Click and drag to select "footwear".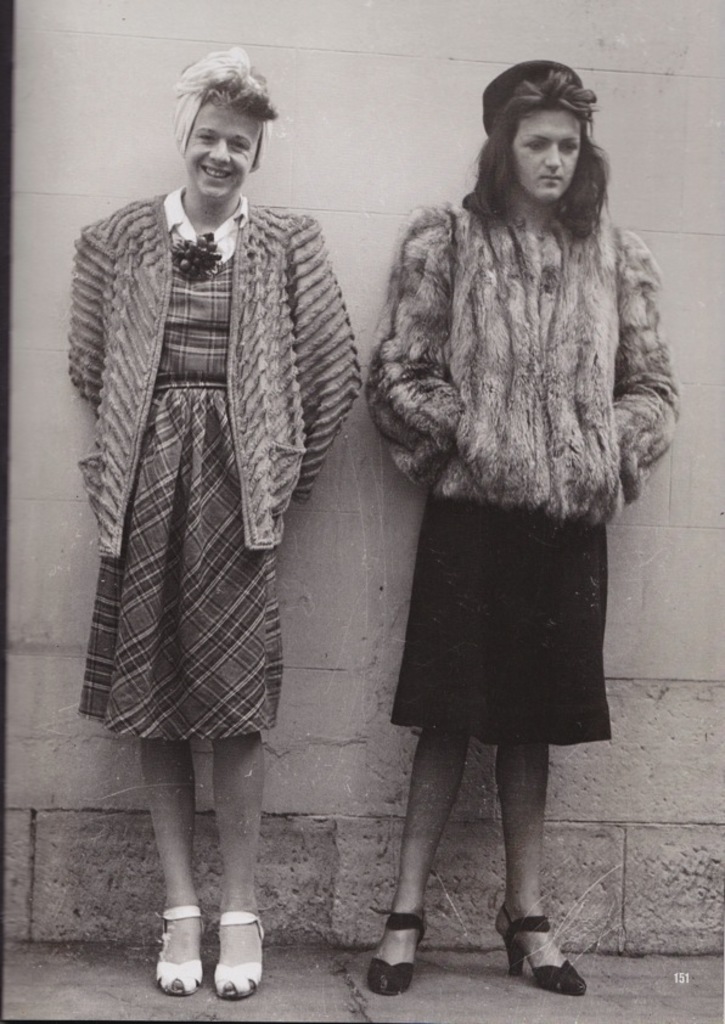
Selection: select_region(499, 904, 592, 996).
